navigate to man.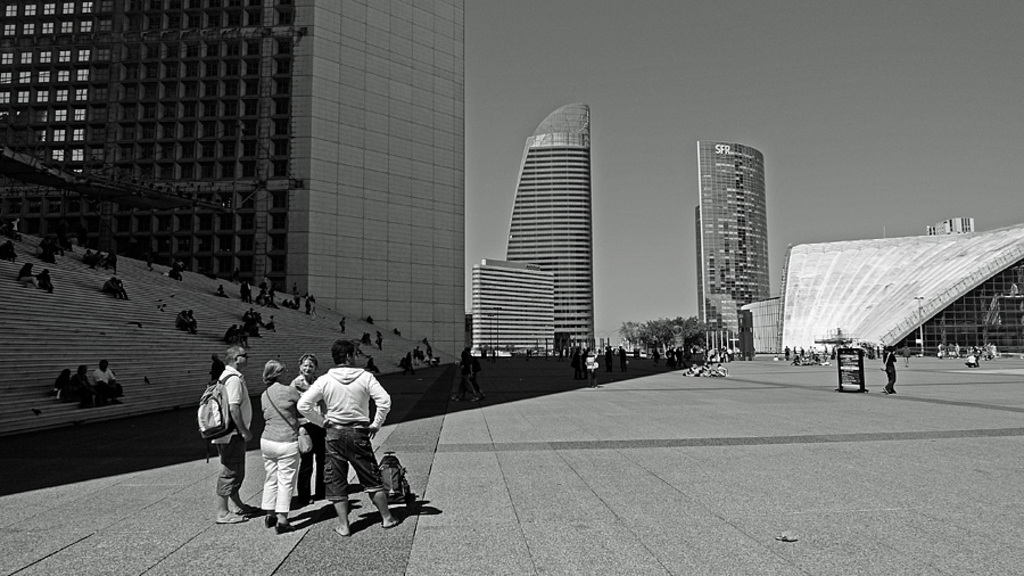
Navigation target: bbox=(93, 359, 123, 403).
